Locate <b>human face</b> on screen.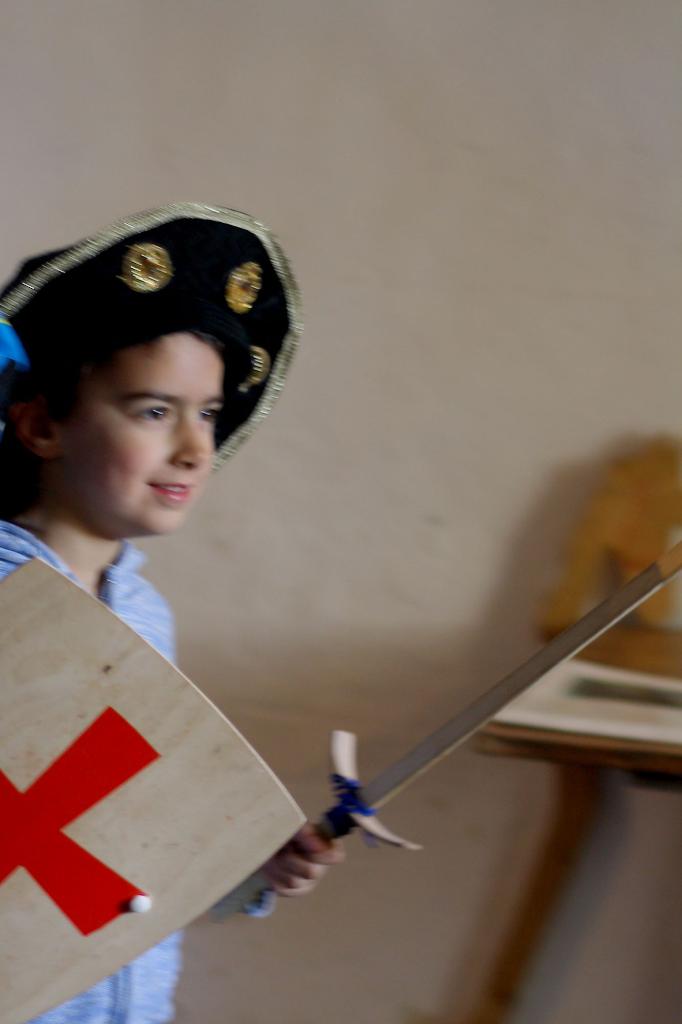
On screen at bbox(77, 333, 226, 536).
